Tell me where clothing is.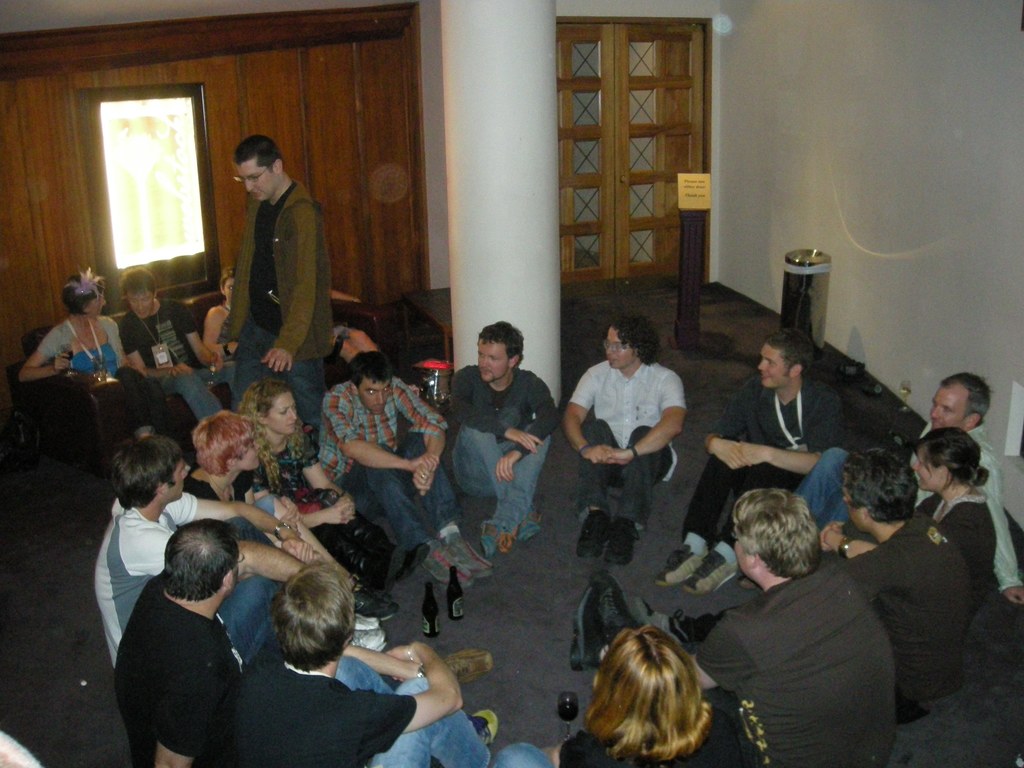
clothing is at region(111, 587, 259, 767).
